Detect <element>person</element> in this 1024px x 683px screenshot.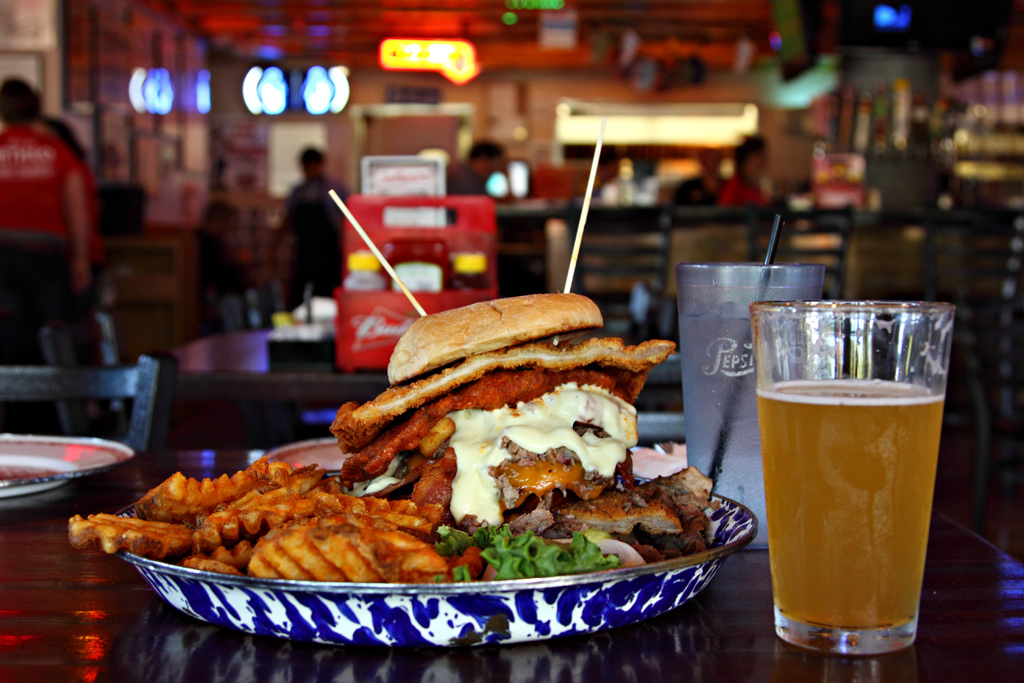
Detection: detection(0, 77, 88, 363).
